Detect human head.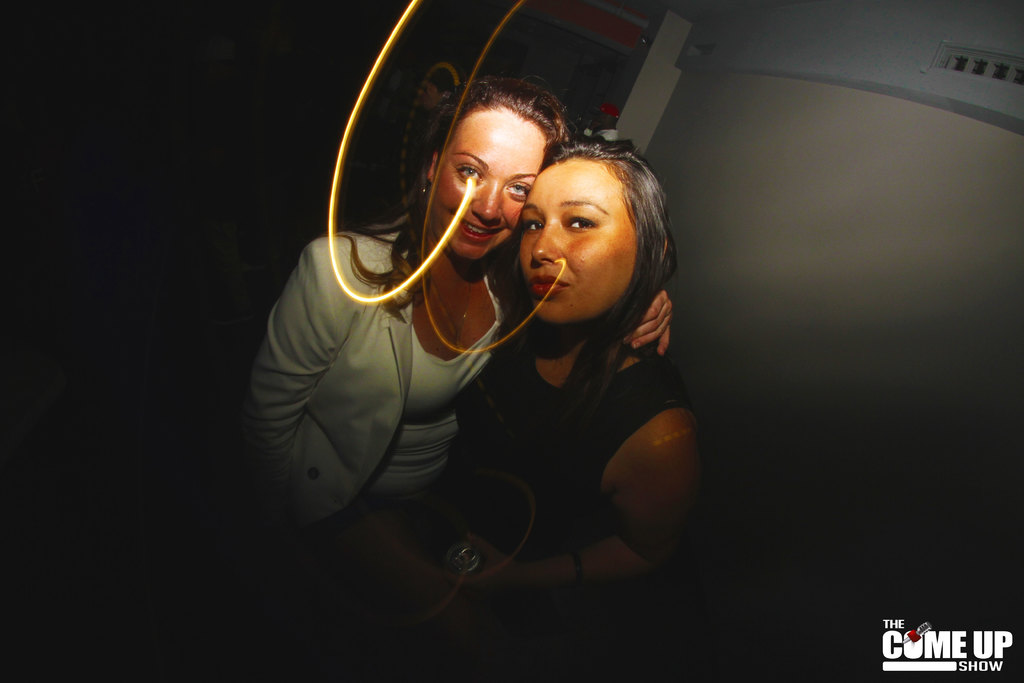
Detected at box(422, 78, 567, 267).
